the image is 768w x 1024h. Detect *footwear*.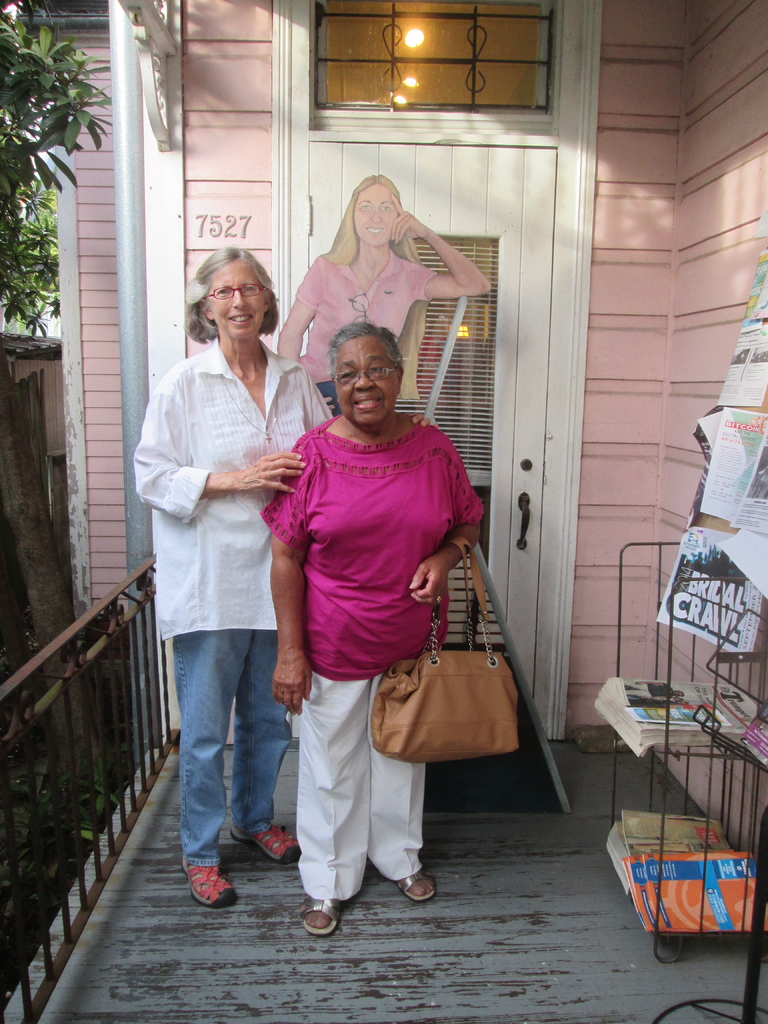
Detection: 253 834 296 861.
